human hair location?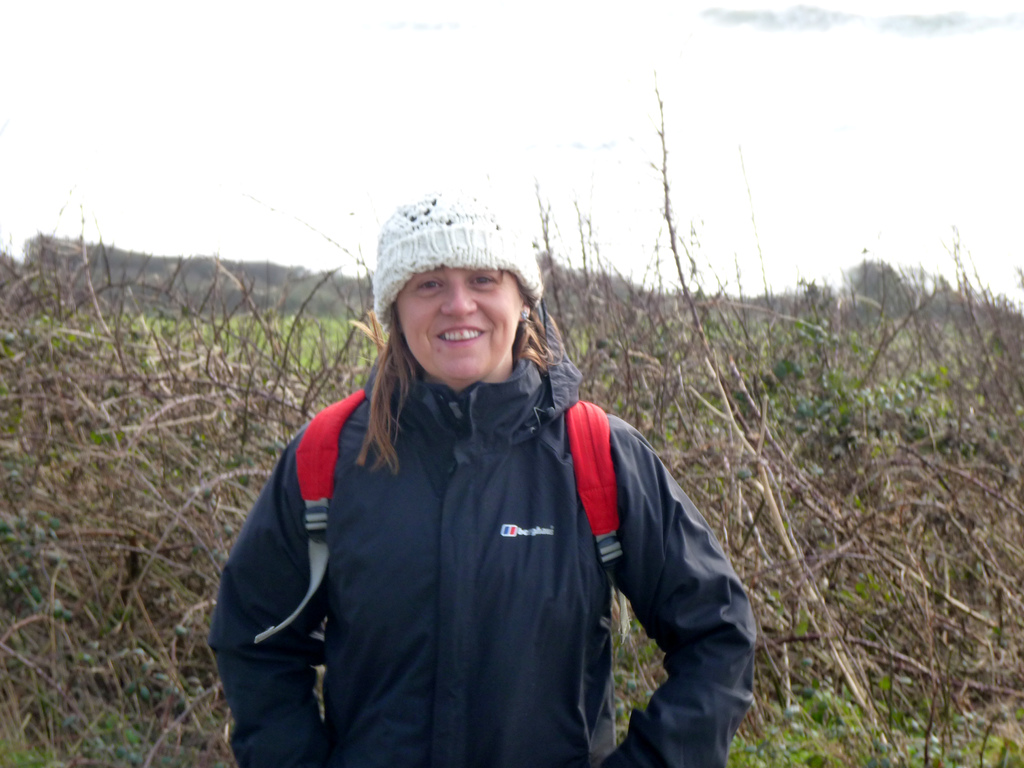
(362, 303, 550, 475)
